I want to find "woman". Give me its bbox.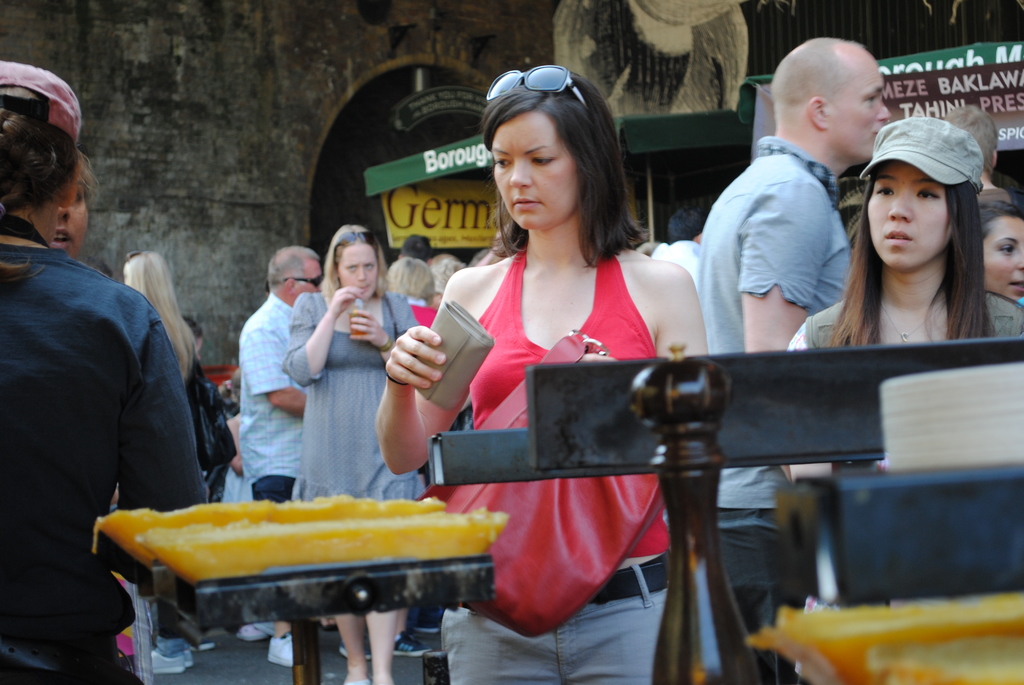
(x1=391, y1=251, x2=430, y2=347).
